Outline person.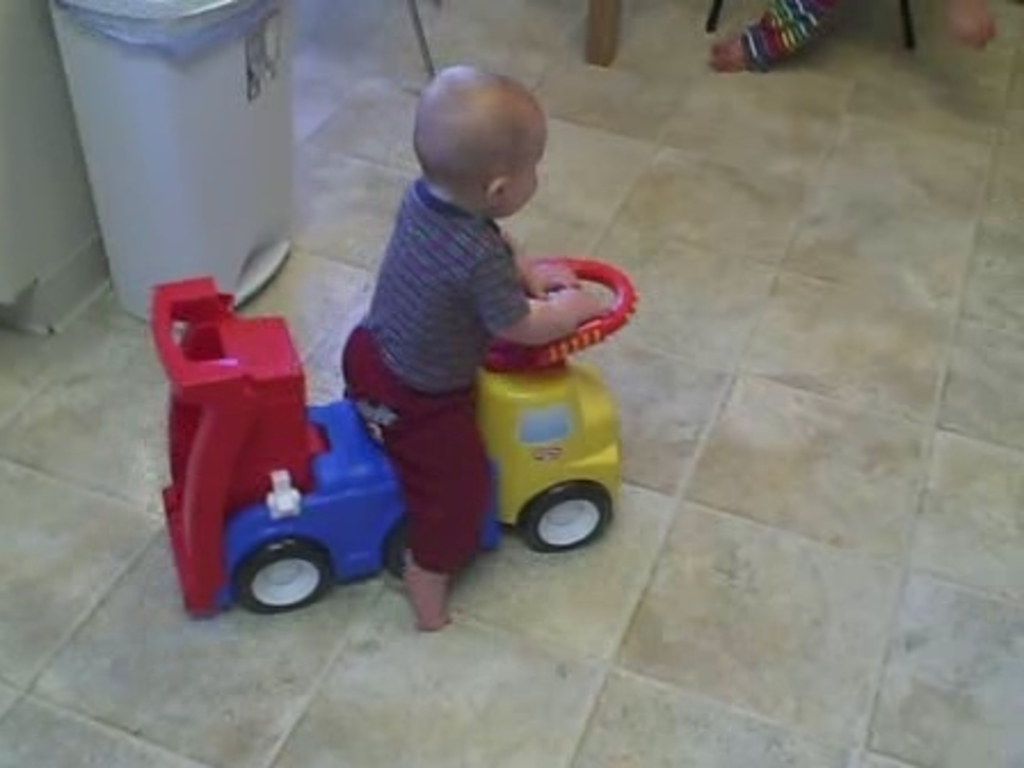
Outline: {"left": 699, "top": 0, "right": 1001, "bottom": 71}.
